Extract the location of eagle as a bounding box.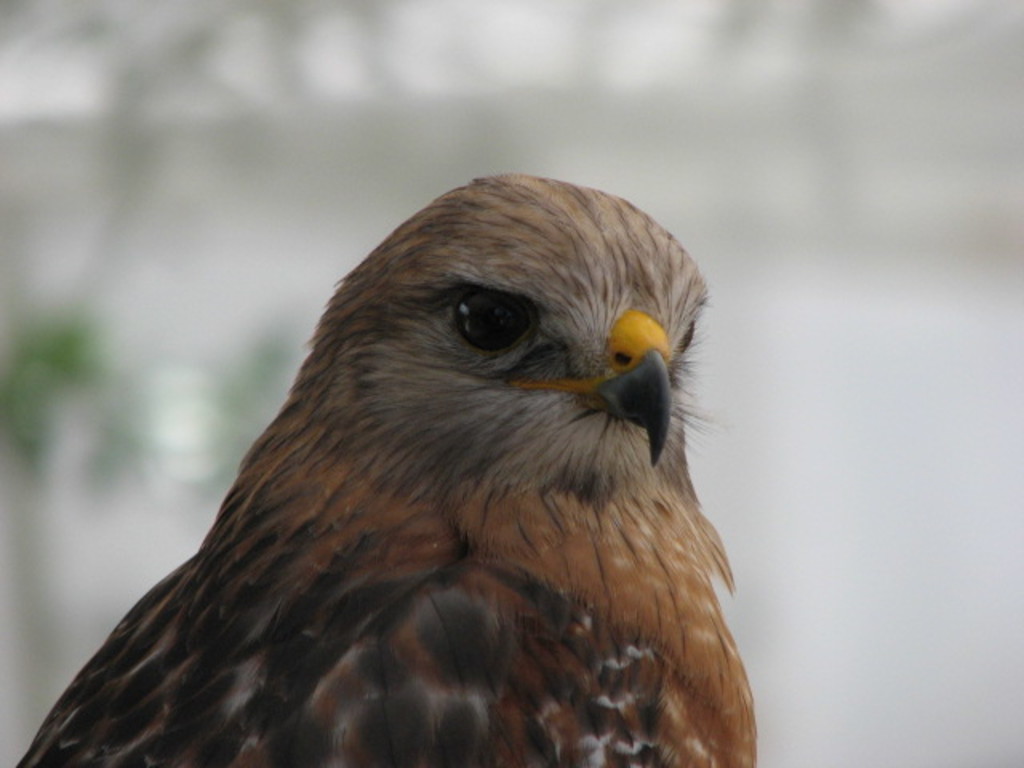
left=14, top=171, right=762, bottom=766.
